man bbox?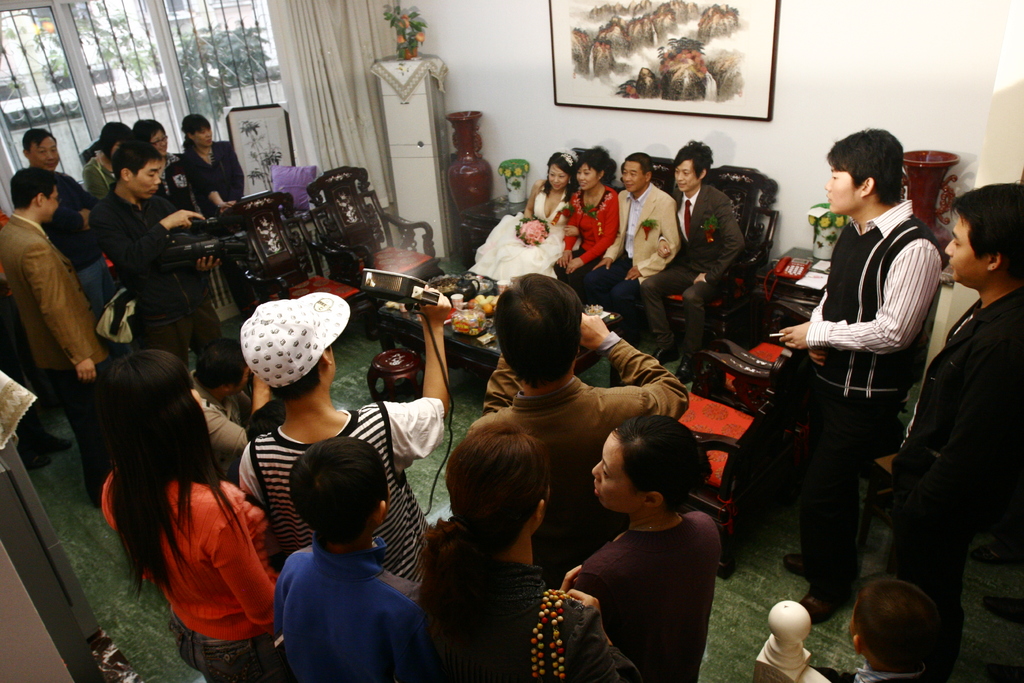
select_region(239, 282, 452, 583)
